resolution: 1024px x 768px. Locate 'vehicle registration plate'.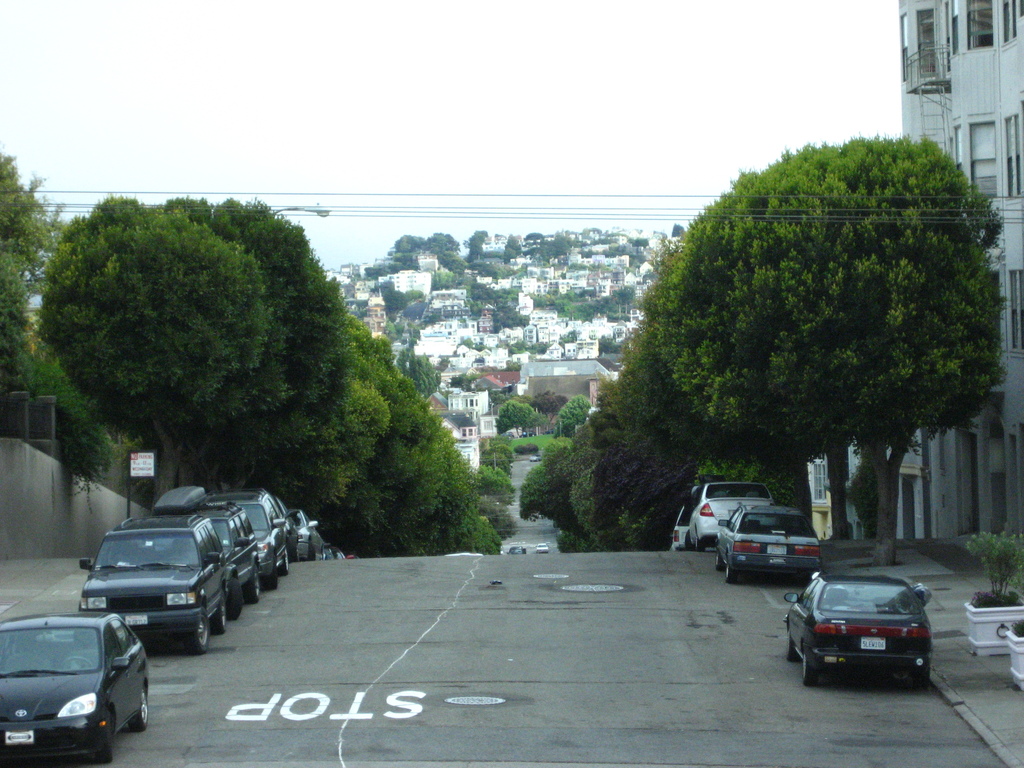
x1=126, y1=616, x2=147, y2=626.
